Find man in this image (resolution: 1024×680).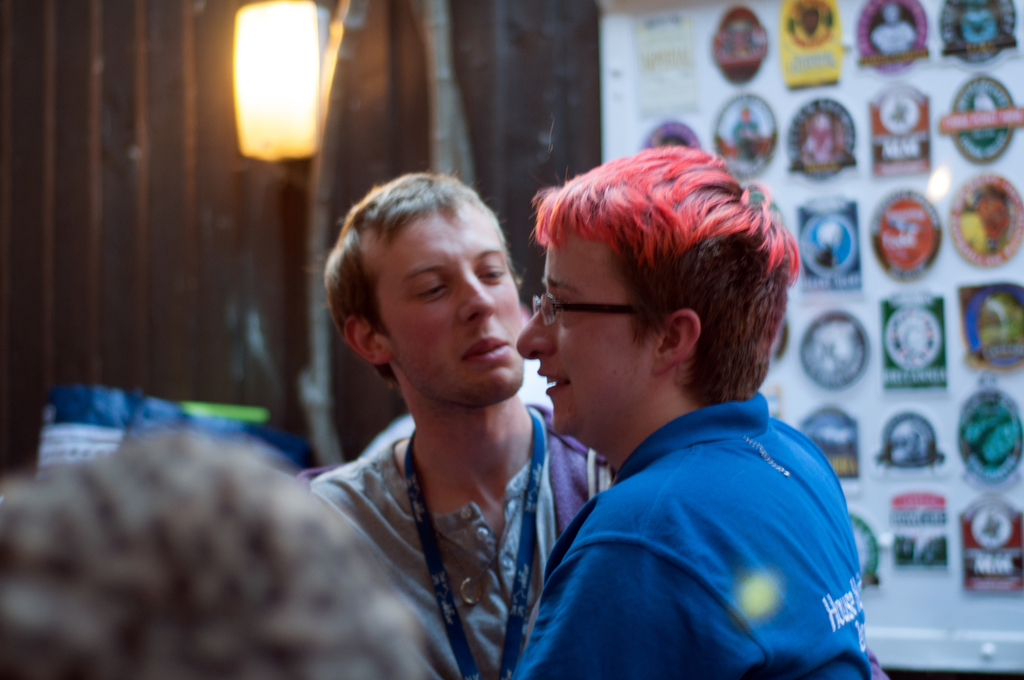
region(296, 171, 648, 679).
